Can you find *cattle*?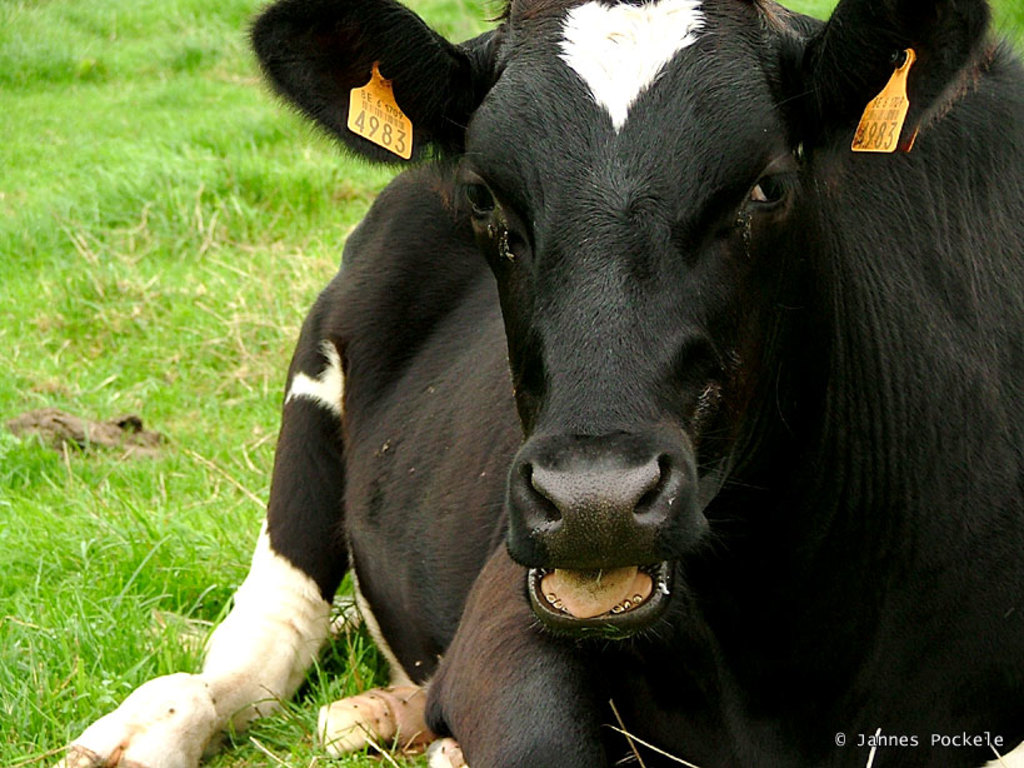
Yes, bounding box: {"left": 100, "top": 0, "right": 1021, "bottom": 753}.
